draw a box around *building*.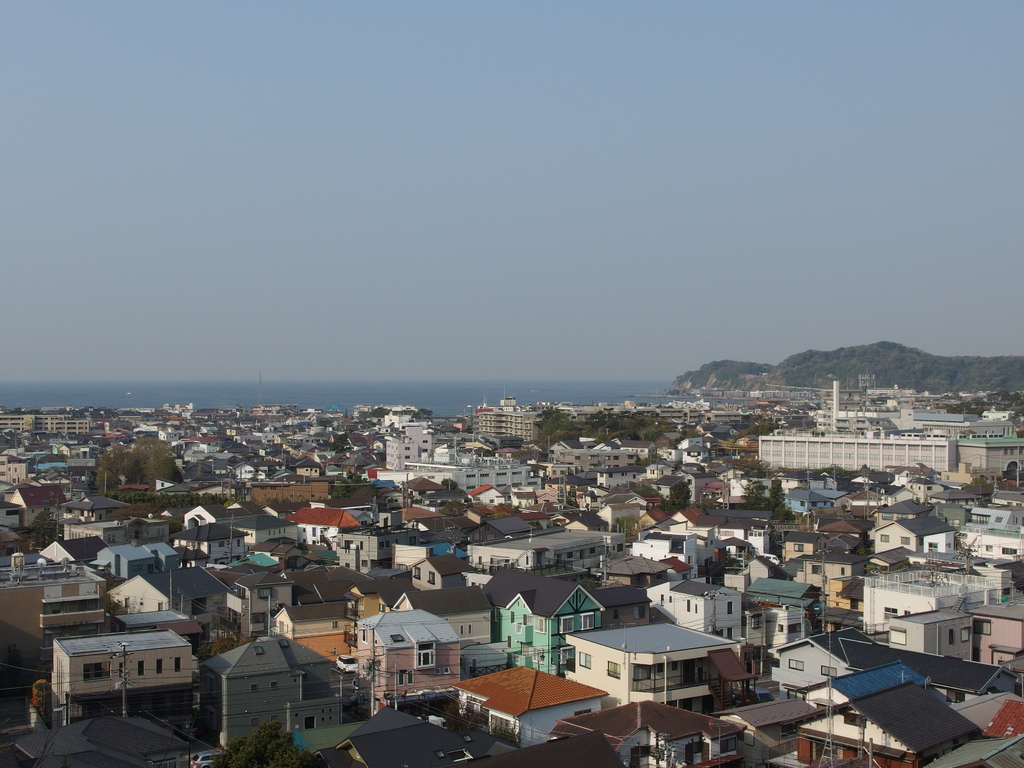
[left=481, top=524, right=622, bottom=569].
